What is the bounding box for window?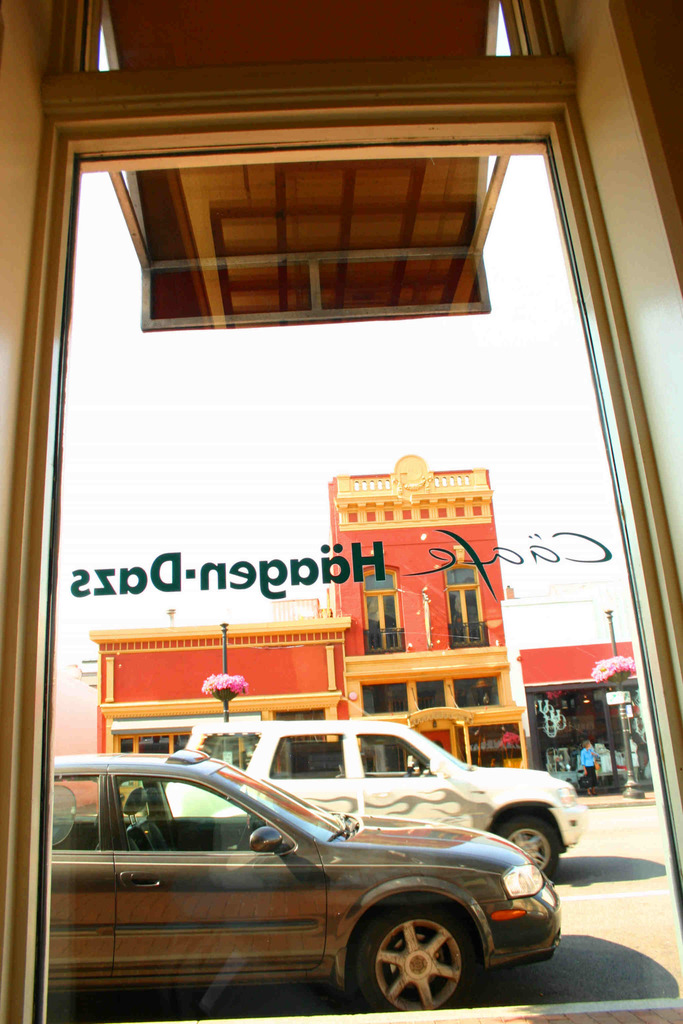
locate(455, 676, 507, 707).
